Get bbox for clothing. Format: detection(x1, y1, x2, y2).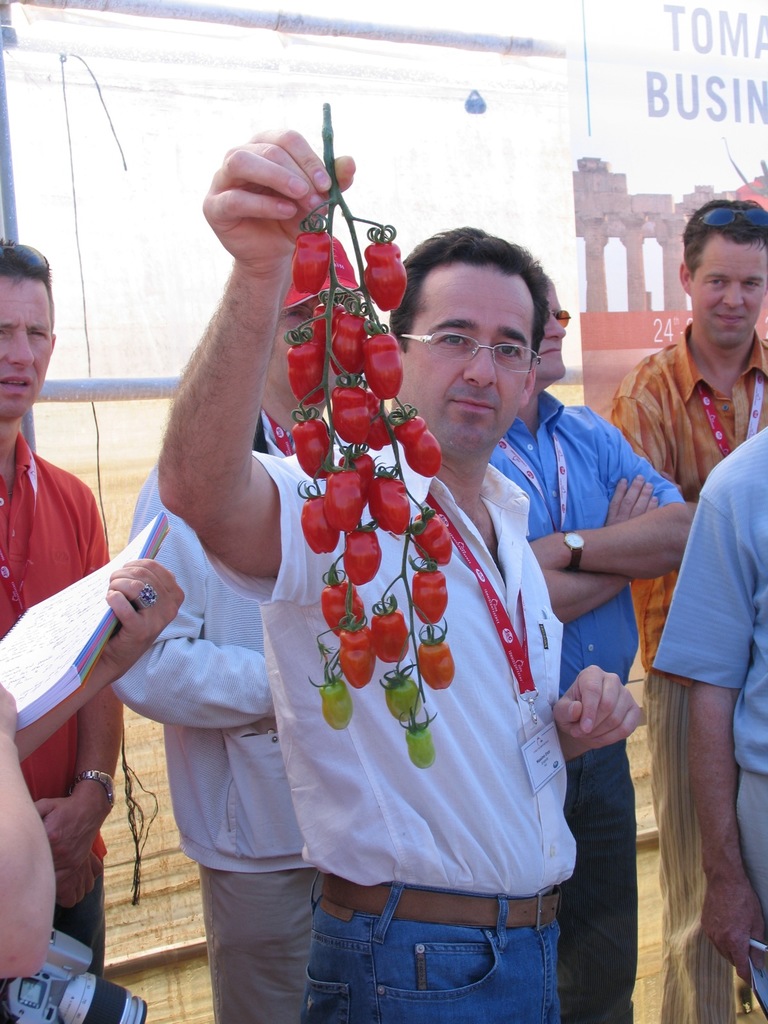
detection(485, 386, 691, 1023).
